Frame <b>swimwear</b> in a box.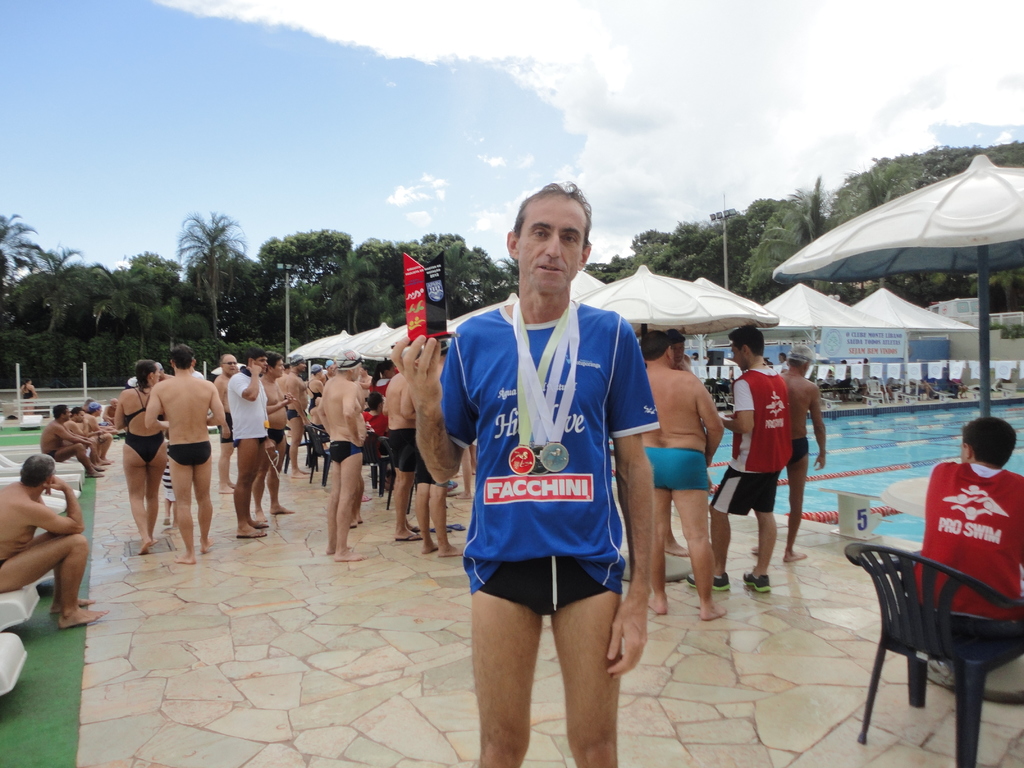
172/441/210/463.
